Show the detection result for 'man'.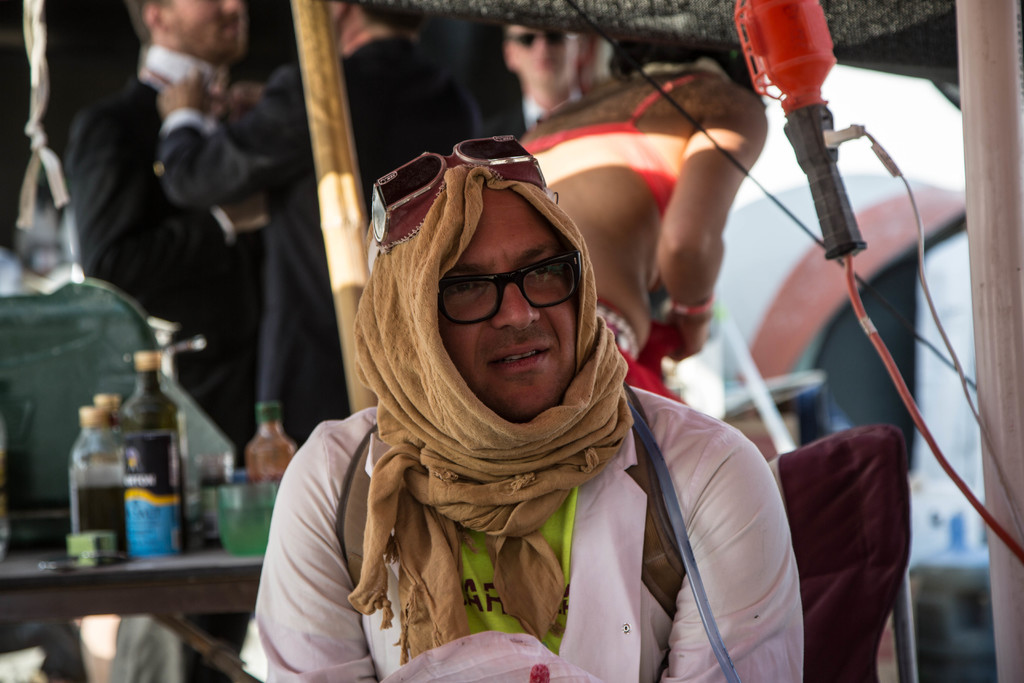
<bbox>150, 0, 466, 682</bbox>.
